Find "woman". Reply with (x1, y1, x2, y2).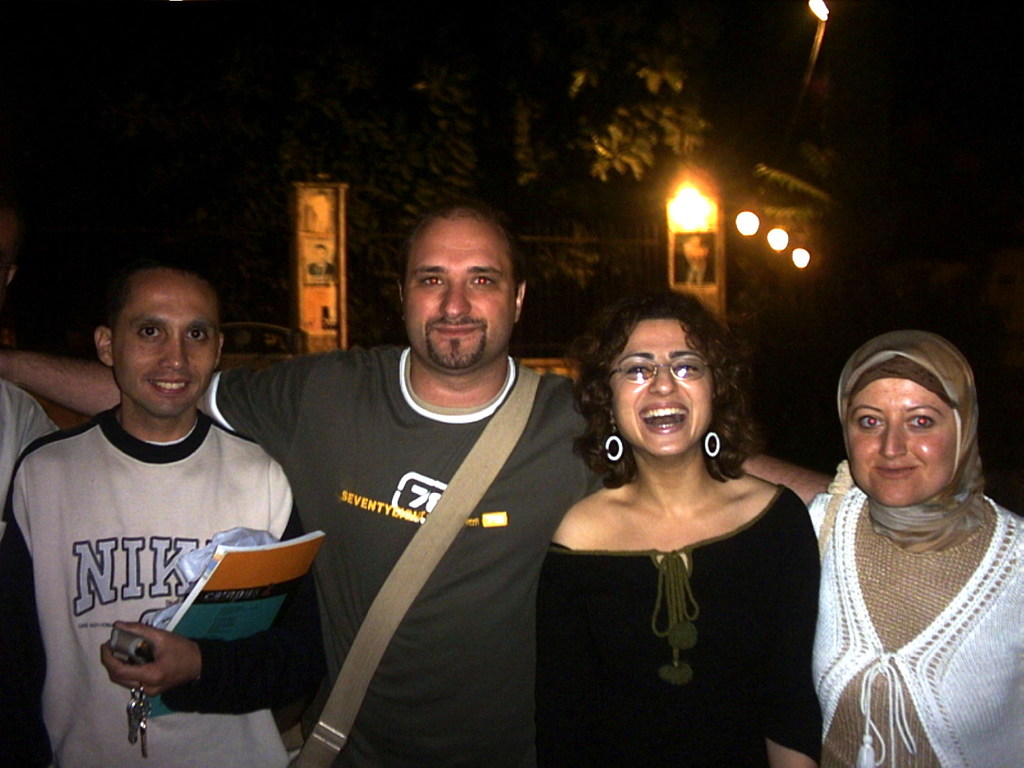
(533, 278, 830, 767).
